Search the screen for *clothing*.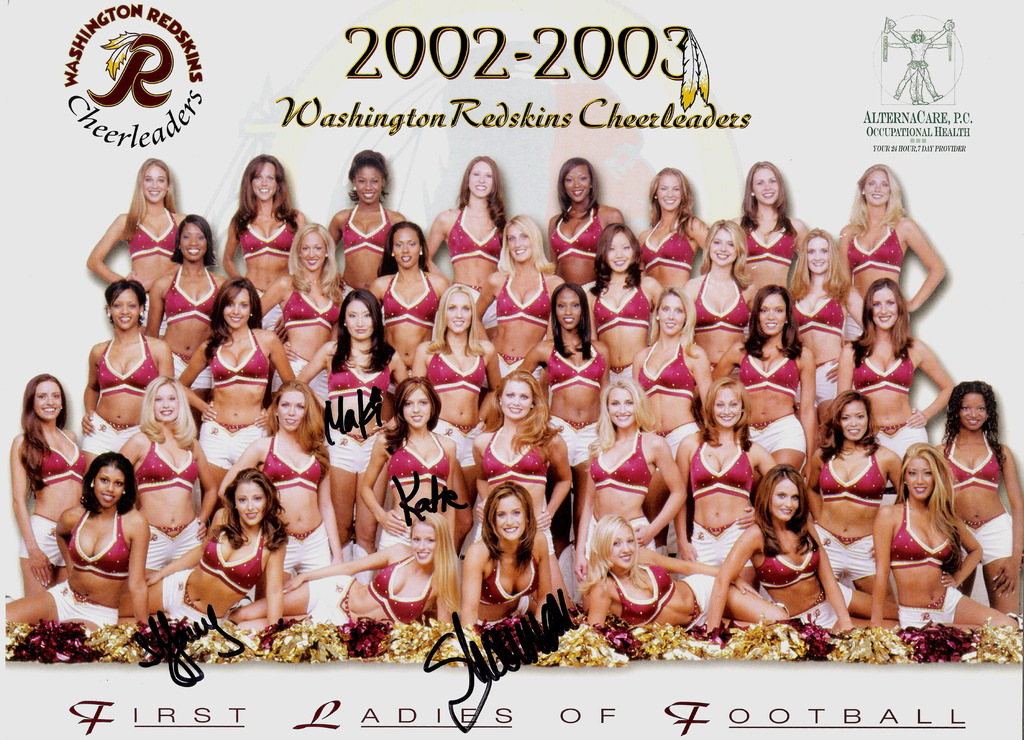
Found at box=[739, 348, 802, 398].
